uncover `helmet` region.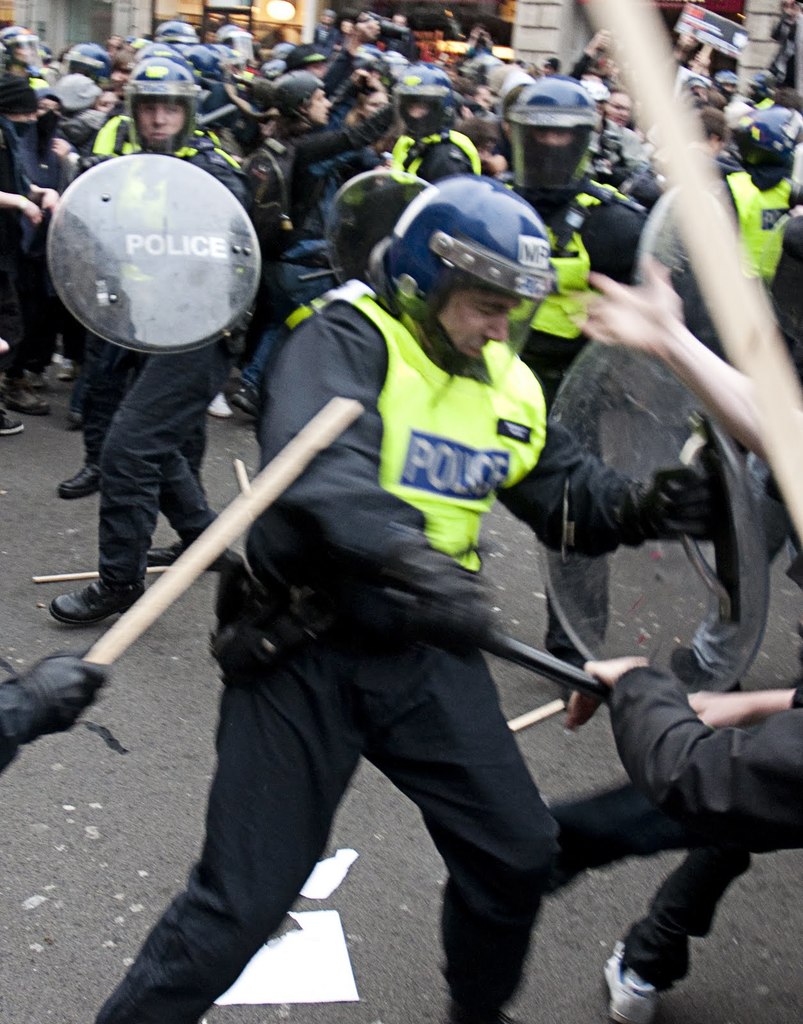
Uncovered: detection(120, 57, 202, 159).
